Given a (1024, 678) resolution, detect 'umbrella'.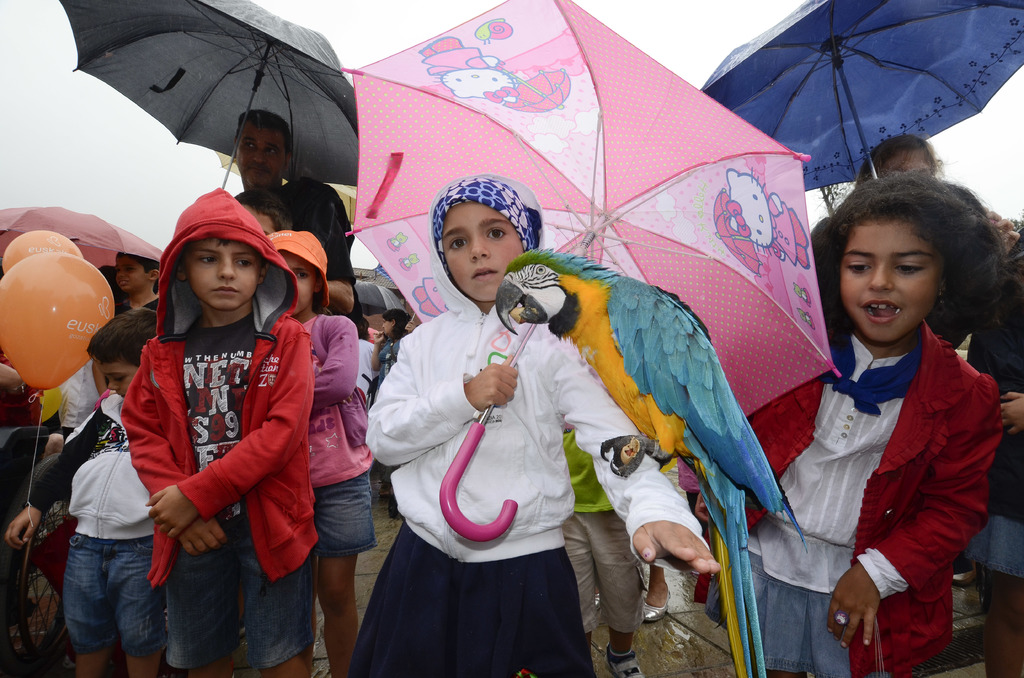
(334, 0, 845, 538).
